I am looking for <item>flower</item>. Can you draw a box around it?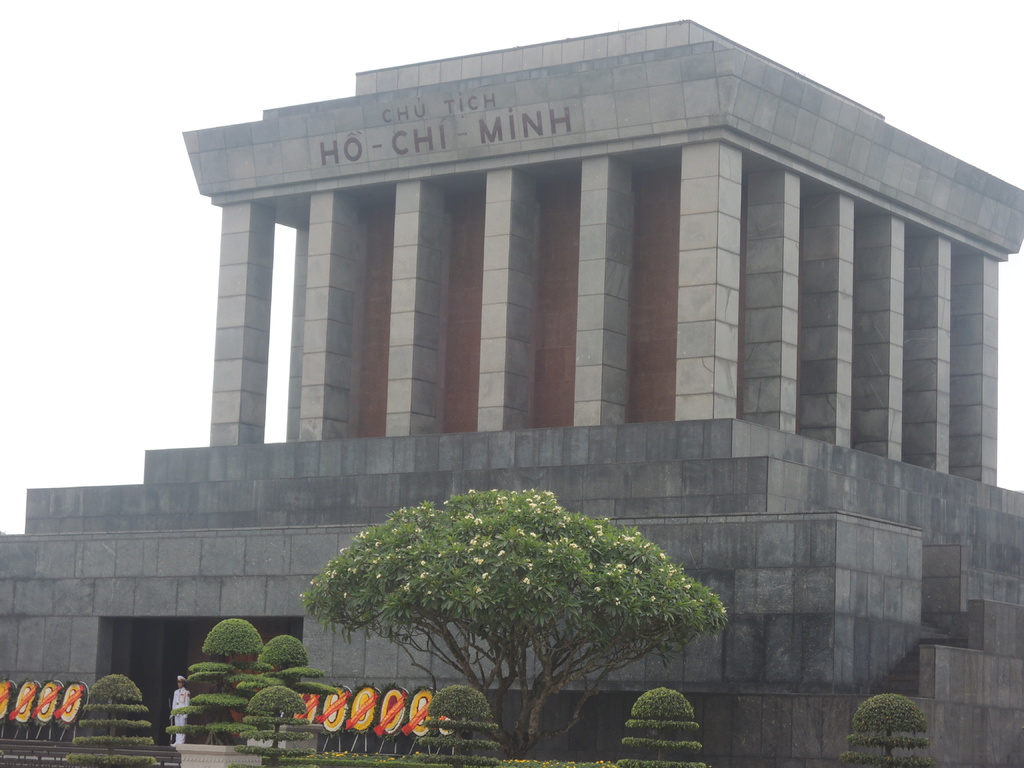
Sure, the bounding box is crop(543, 488, 554, 500).
